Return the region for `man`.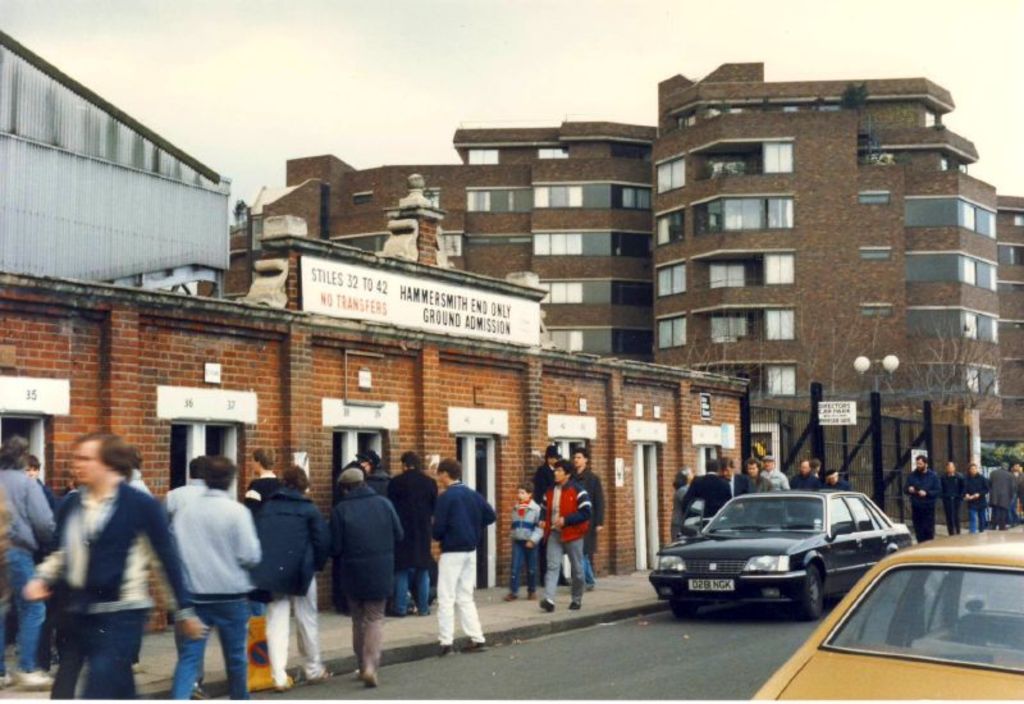
left=165, top=458, right=200, bottom=515.
